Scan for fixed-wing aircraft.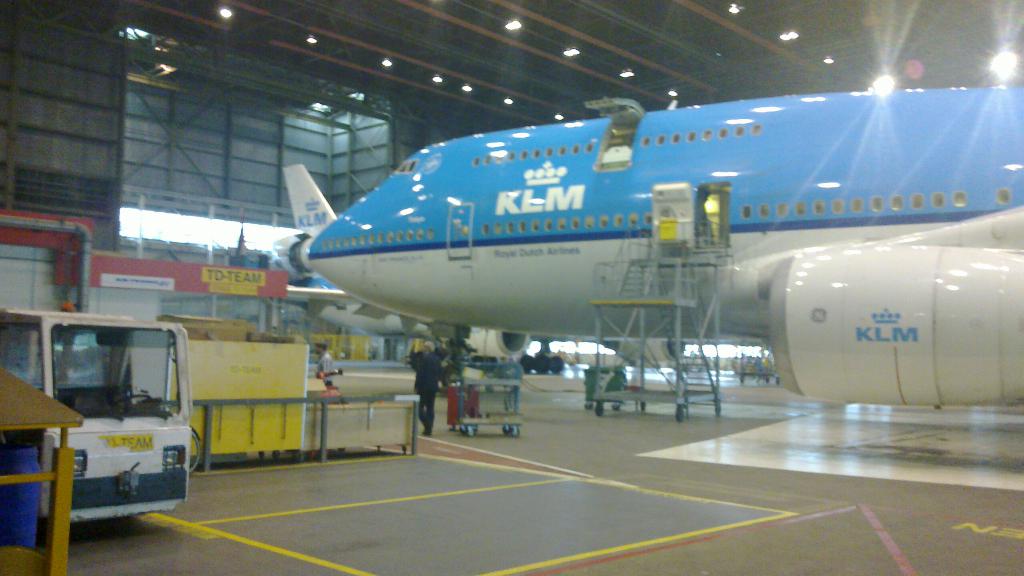
Scan result: locate(273, 68, 1018, 420).
